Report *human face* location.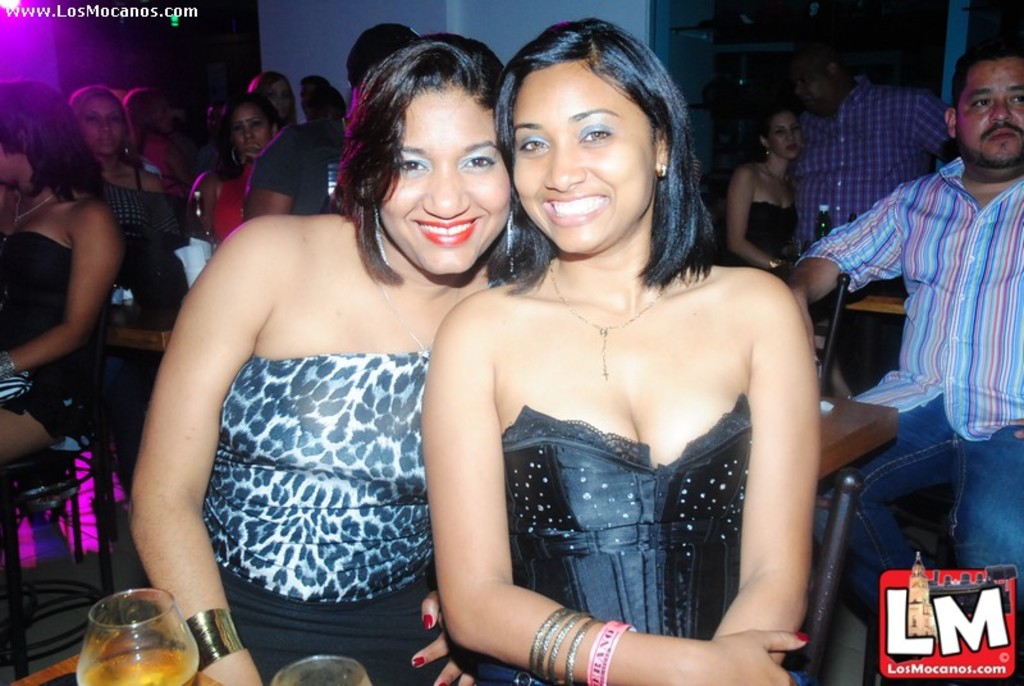
Report: x1=512, y1=58, x2=653, y2=255.
